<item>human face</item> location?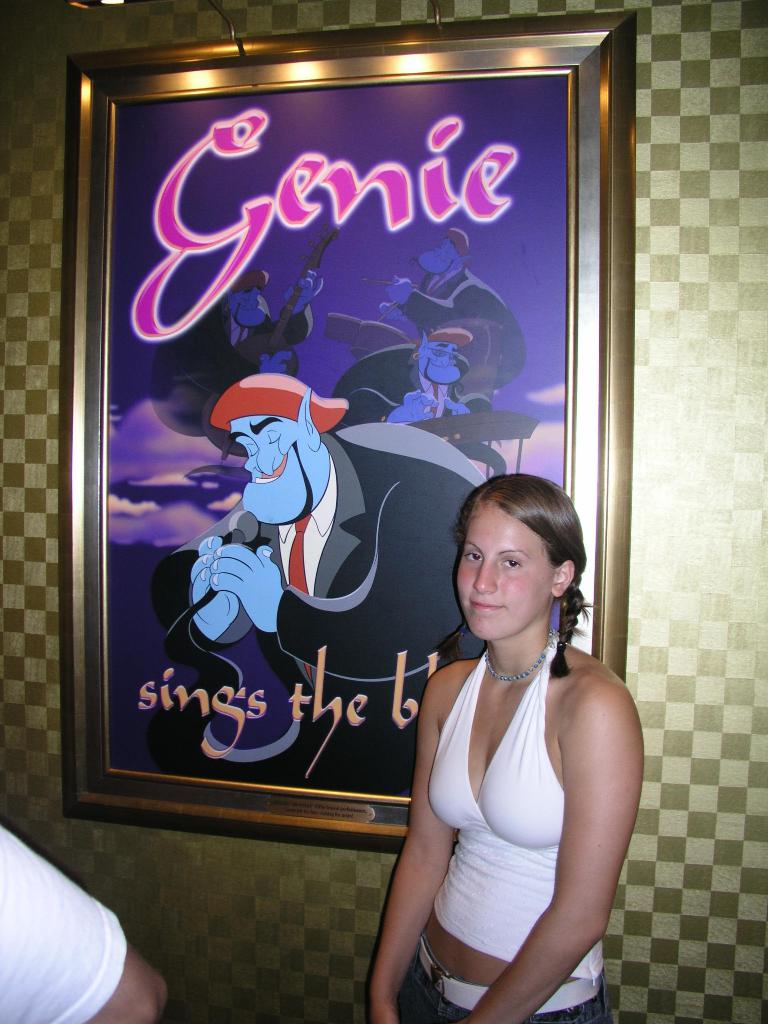
(455,504,551,639)
